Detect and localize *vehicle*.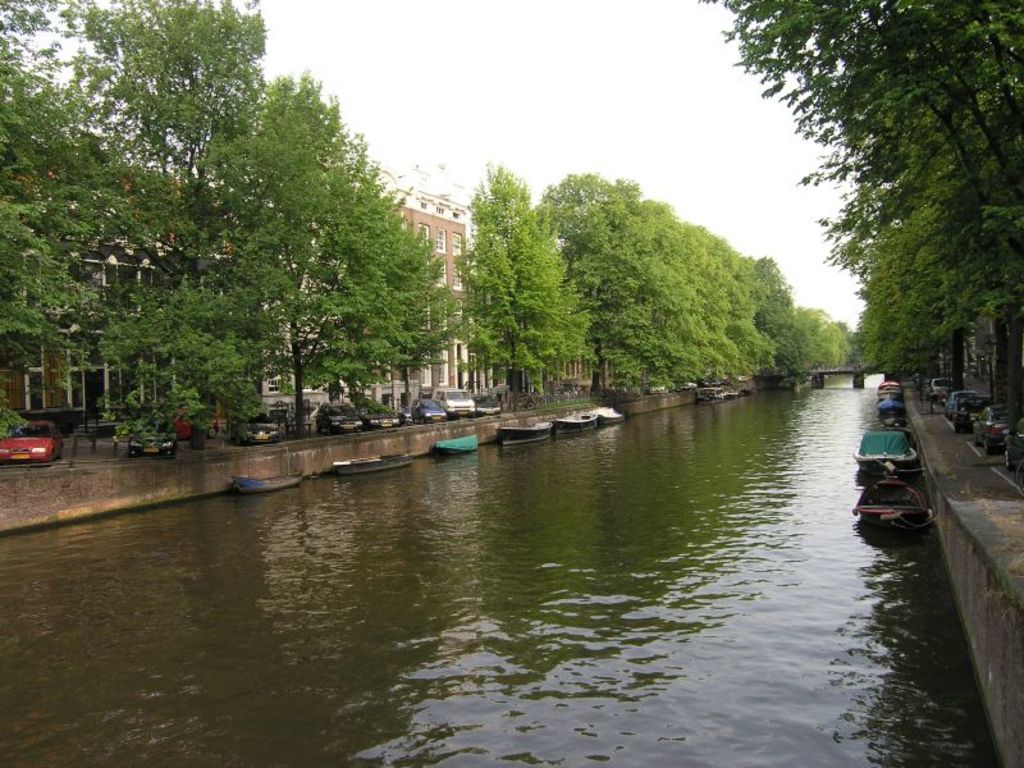
Localized at (left=330, top=452, right=411, bottom=470).
